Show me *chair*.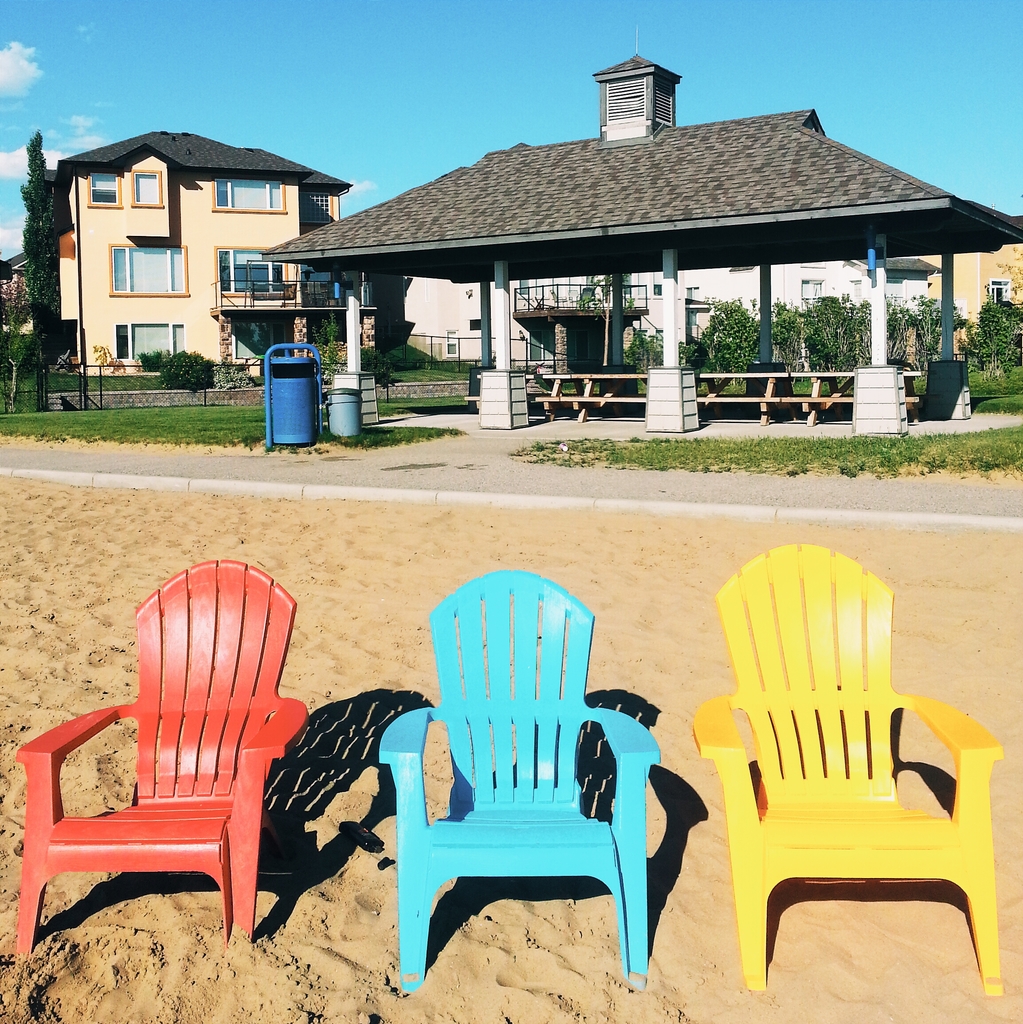
*chair* is here: {"x1": 696, "y1": 540, "x2": 1006, "y2": 993}.
